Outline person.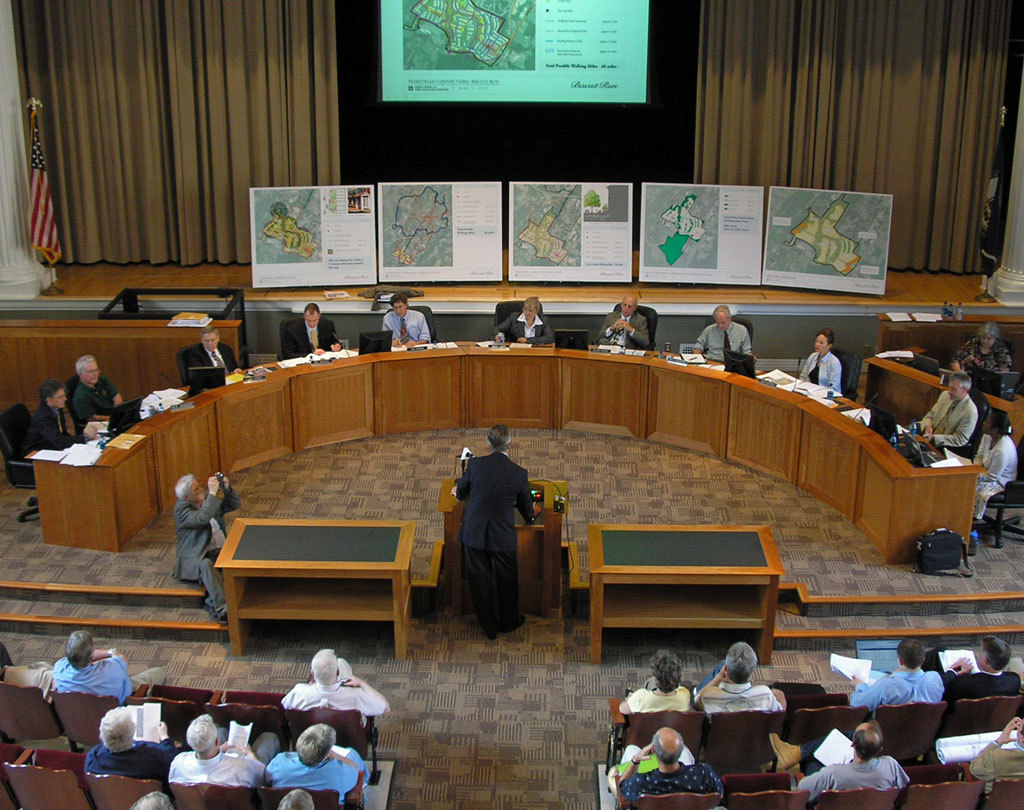
Outline: pyautogui.locateOnScreen(278, 646, 394, 720).
